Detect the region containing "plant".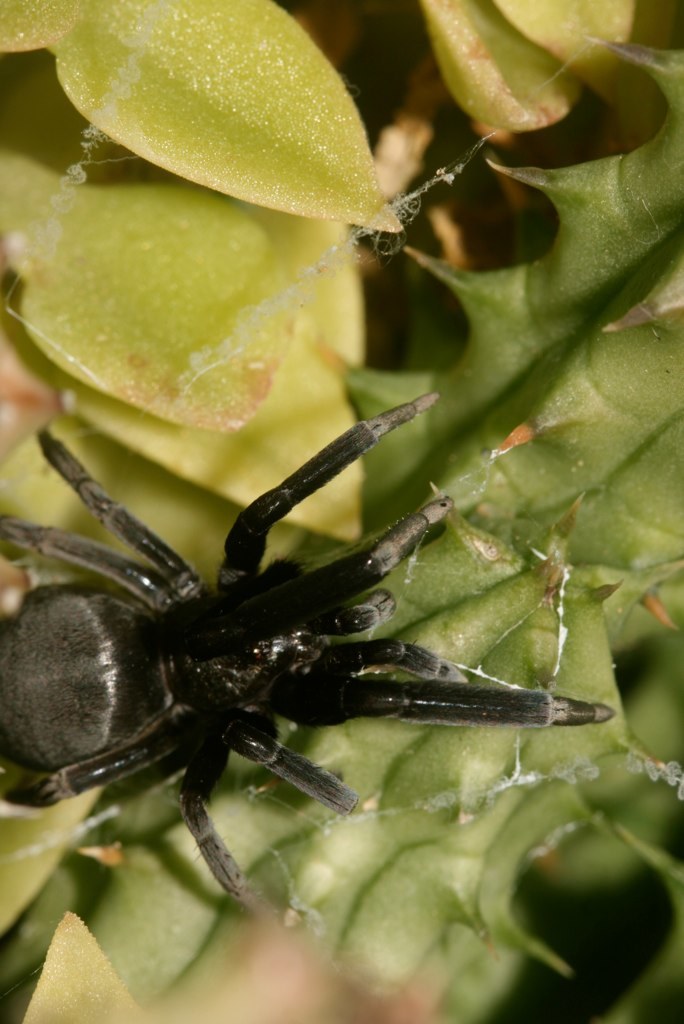
0 1 683 1023.
